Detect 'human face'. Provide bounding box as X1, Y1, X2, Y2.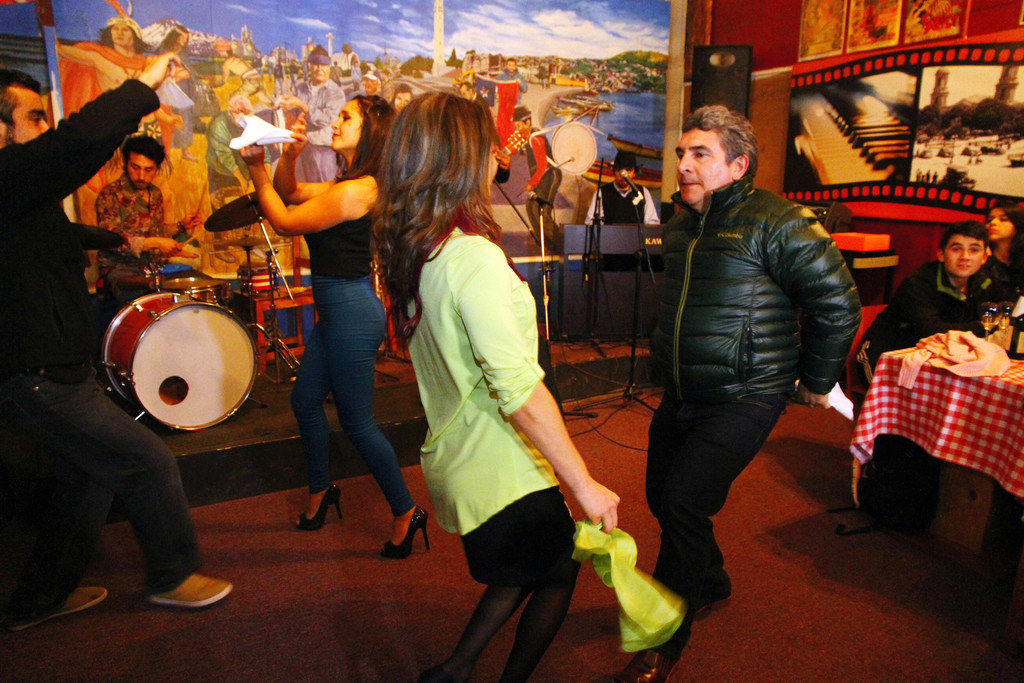
129, 156, 158, 189.
